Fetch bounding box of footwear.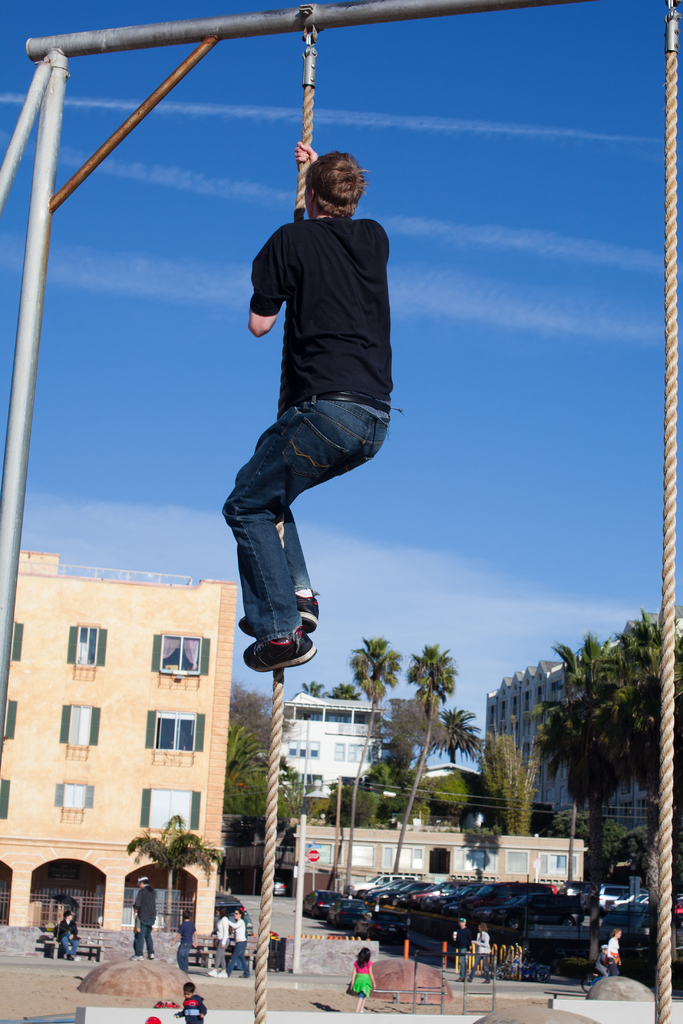
Bbox: 68 953 74 960.
